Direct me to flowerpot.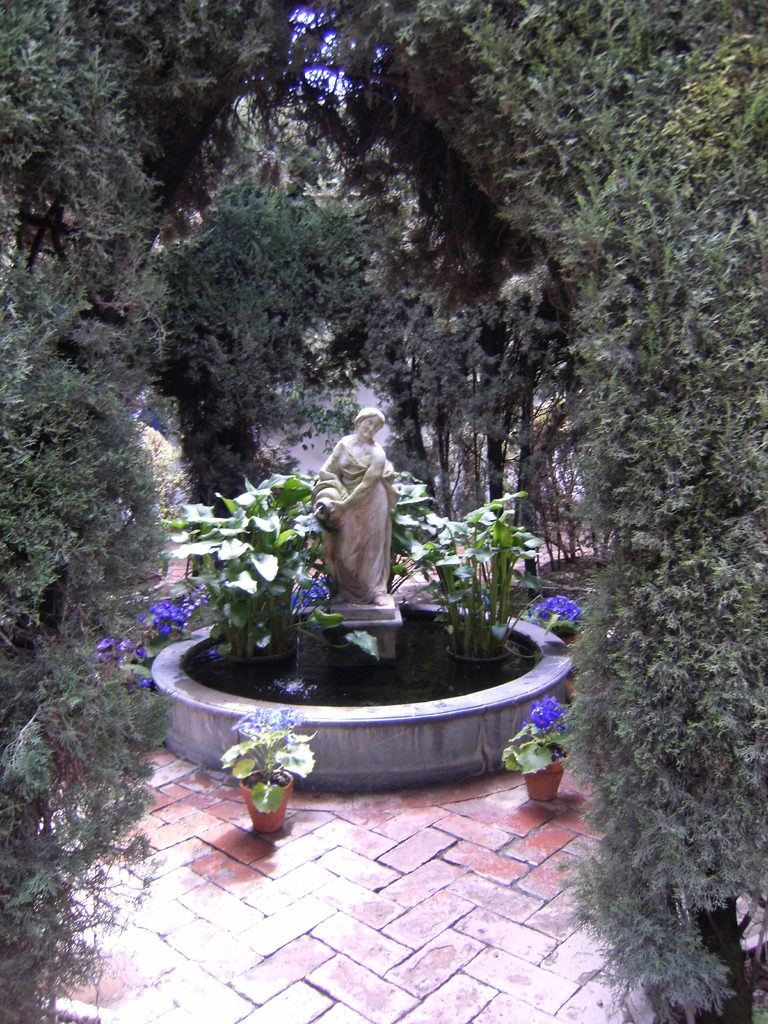
Direction: 516,765,562,810.
